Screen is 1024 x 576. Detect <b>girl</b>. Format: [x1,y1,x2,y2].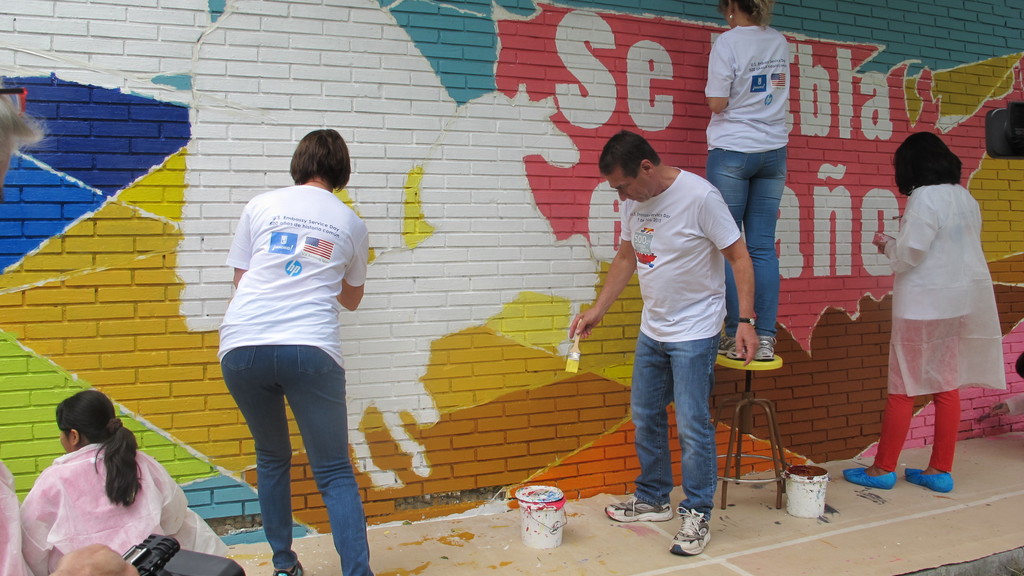
[213,129,374,575].
